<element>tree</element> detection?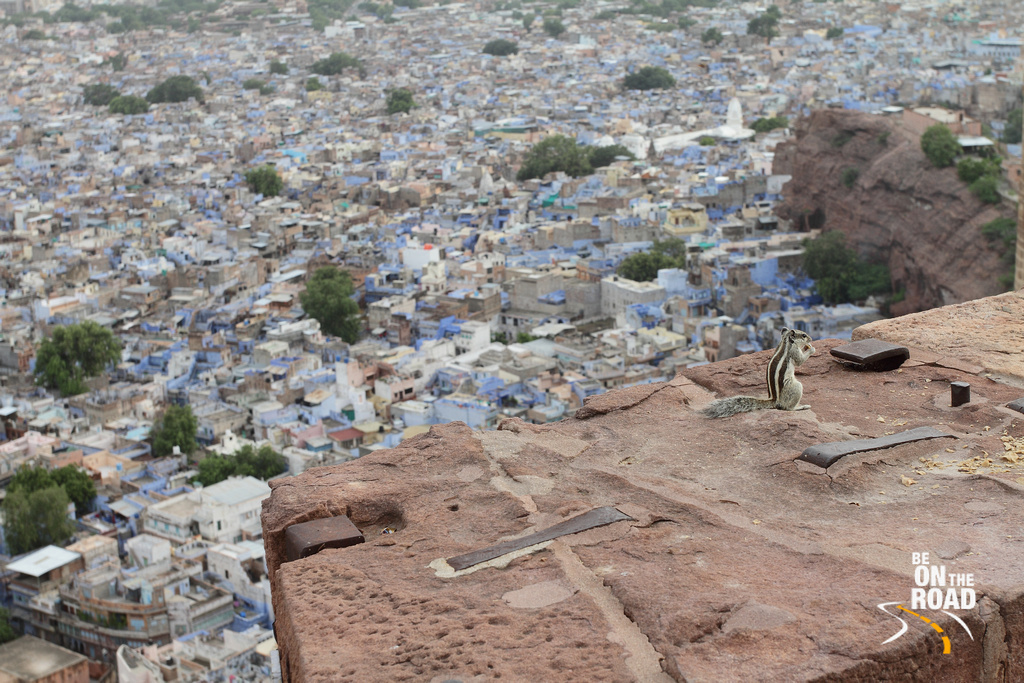
(left=616, top=234, right=691, bottom=283)
